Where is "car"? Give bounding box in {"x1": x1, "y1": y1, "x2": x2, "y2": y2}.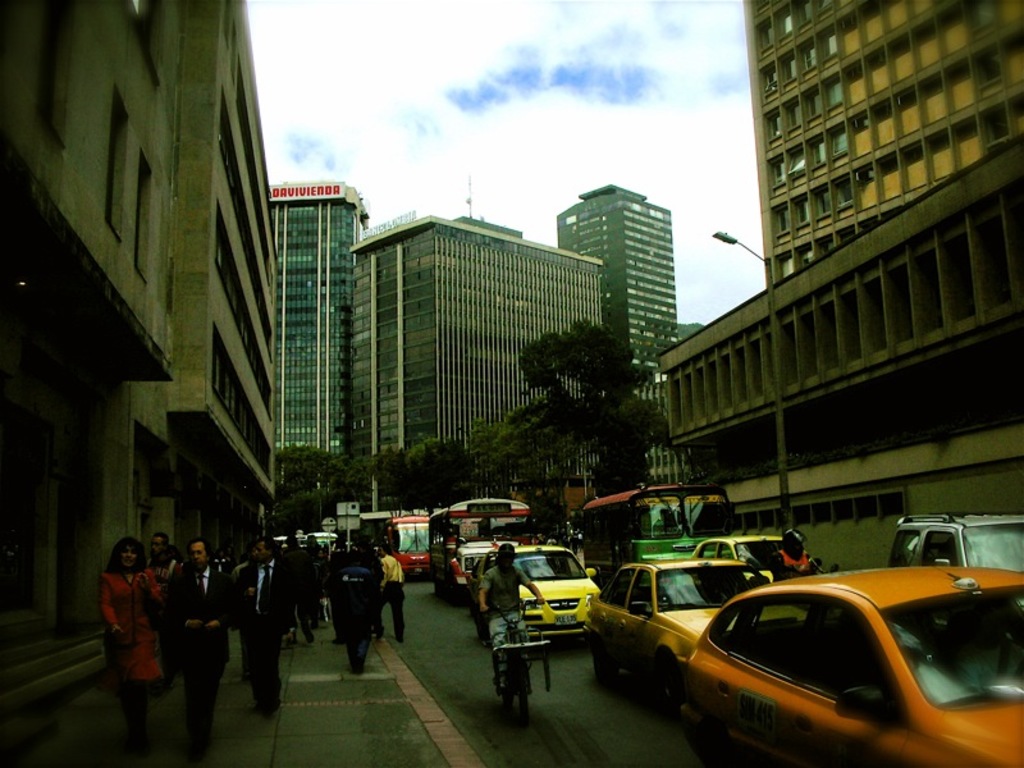
{"x1": 588, "y1": 557, "x2": 803, "y2": 700}.
